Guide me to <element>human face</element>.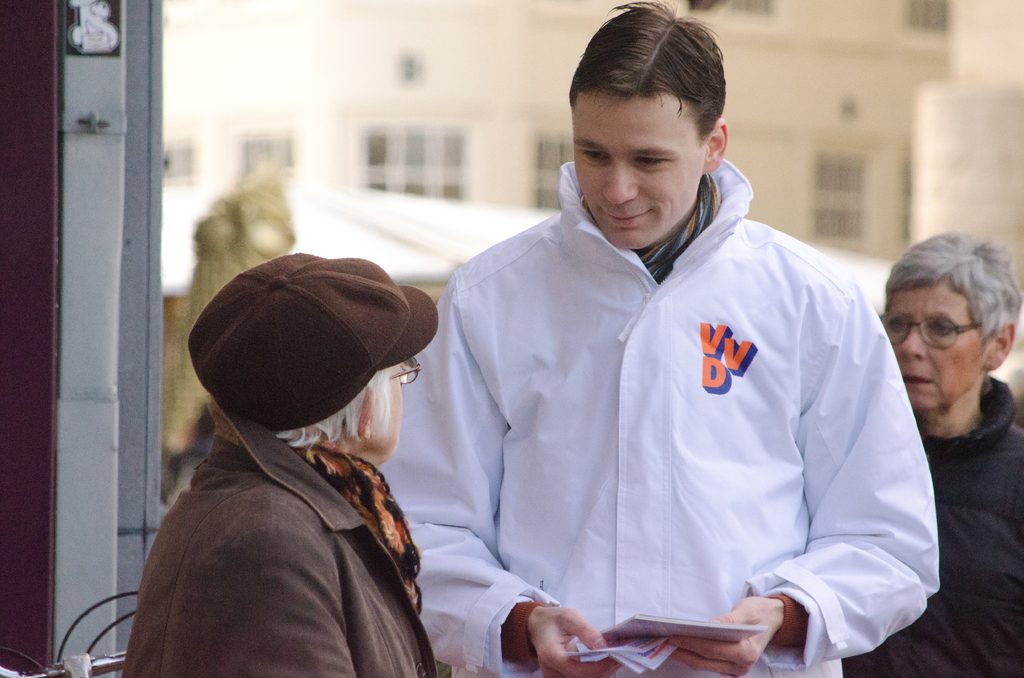
Guidance: l=367, t=369, r=399, b=465.
